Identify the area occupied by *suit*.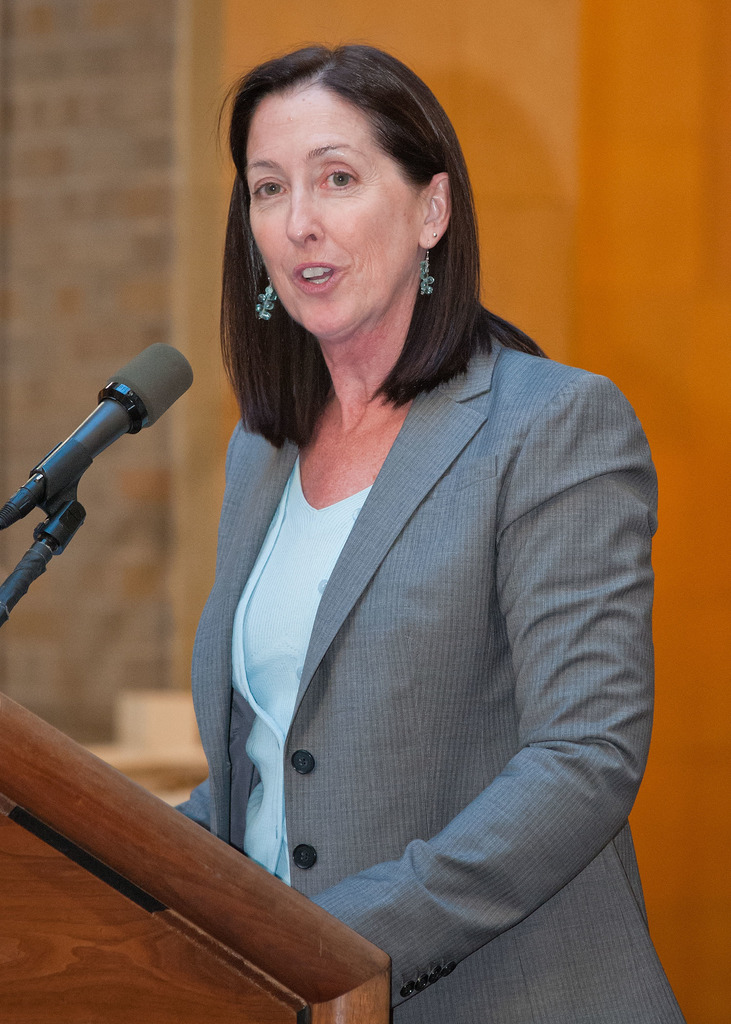
Area: bbox=(174, 314, 655, 961).
